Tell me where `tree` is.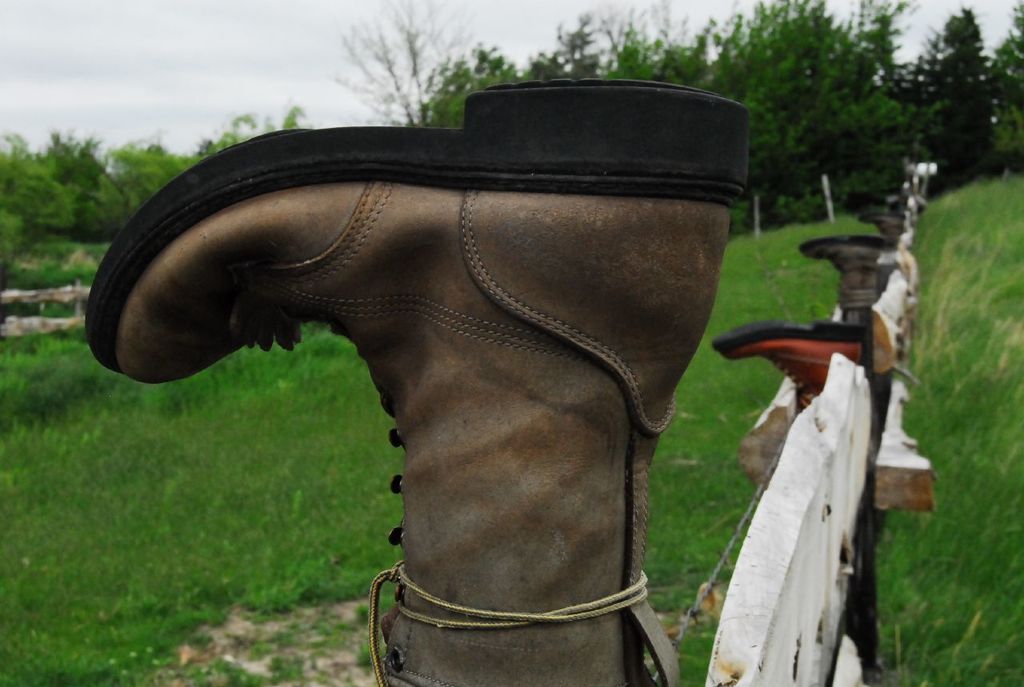
`tree` is at locate(882, 21, 1011, 171).
